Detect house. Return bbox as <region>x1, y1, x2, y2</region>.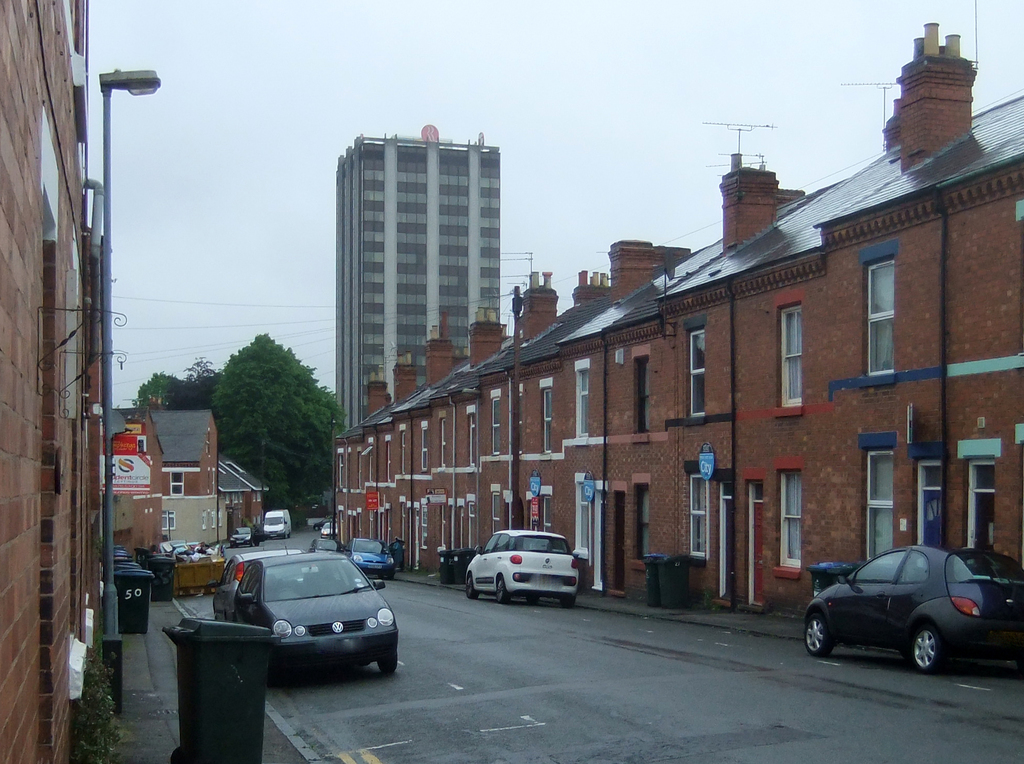
<region>98, 404, 168, 563</region>.
